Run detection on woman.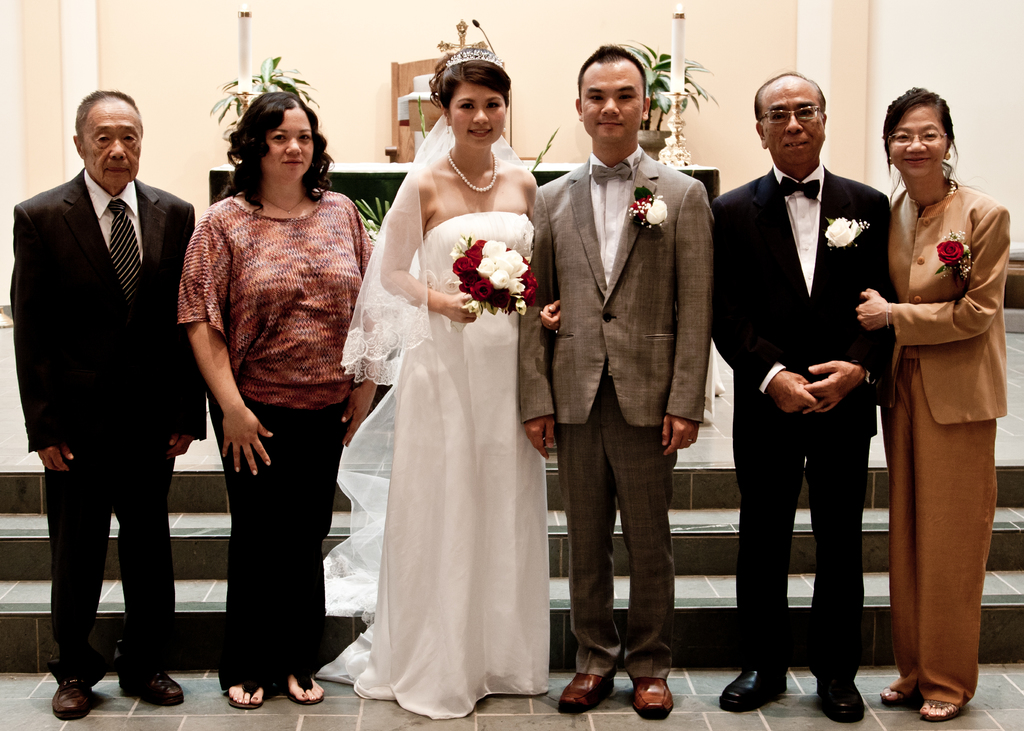
Result: (x1=345, y1=53, x2=564, y2=721).
